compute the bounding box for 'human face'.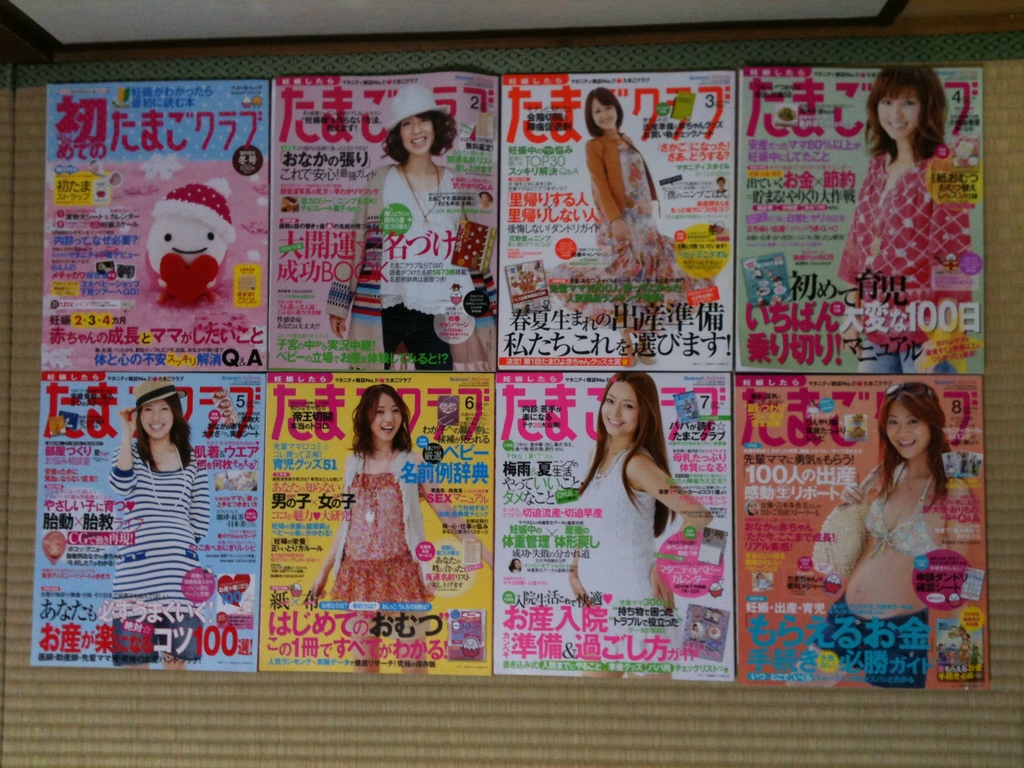
[left=878, top=87, right=922, bottom=140].
